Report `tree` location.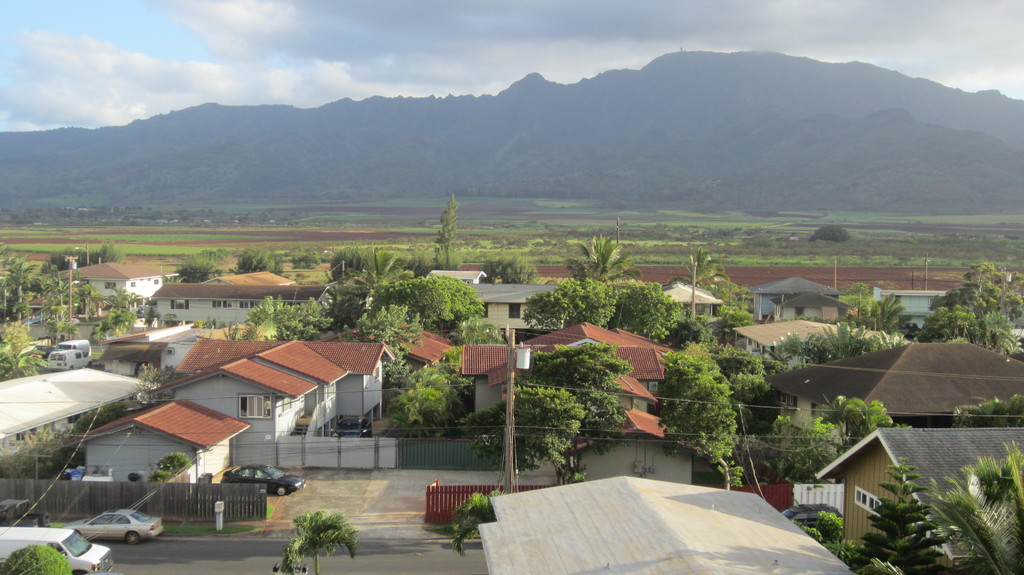
Report: crop(811, 224, 850, 241).
